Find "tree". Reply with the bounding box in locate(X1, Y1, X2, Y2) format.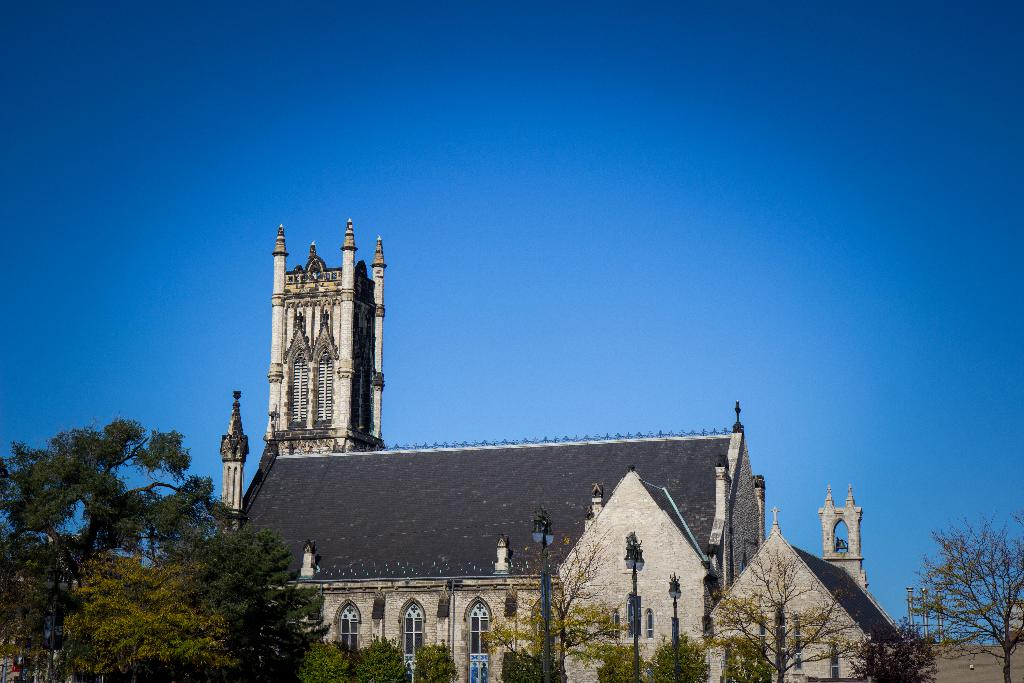
locate(353, 635, 405, 682).
